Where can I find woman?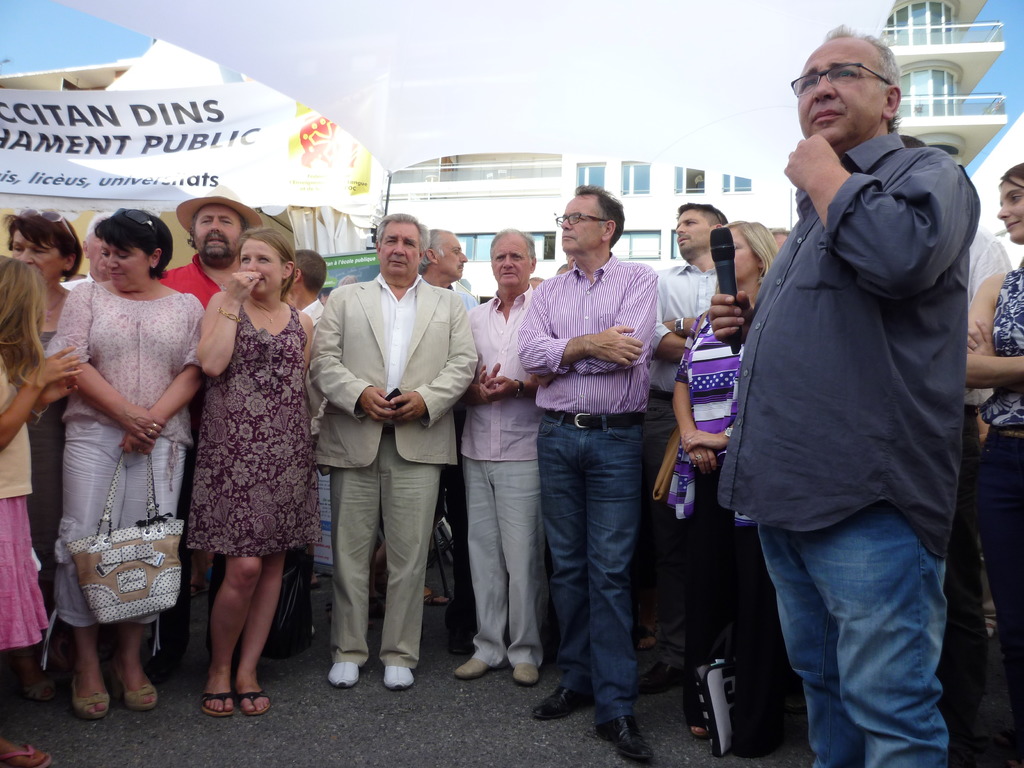
You can find it at bbox=[195, 222, 316, 717].
